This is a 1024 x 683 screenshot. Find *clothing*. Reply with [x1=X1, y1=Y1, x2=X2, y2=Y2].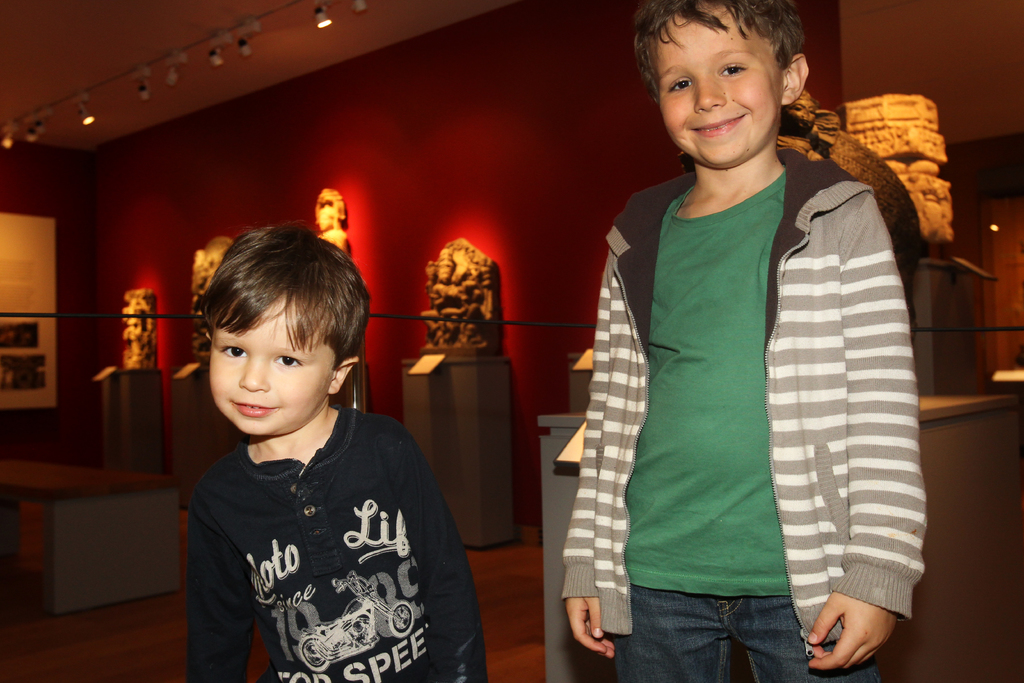
[x1=557, y1=145, x2=934, y2=682].
